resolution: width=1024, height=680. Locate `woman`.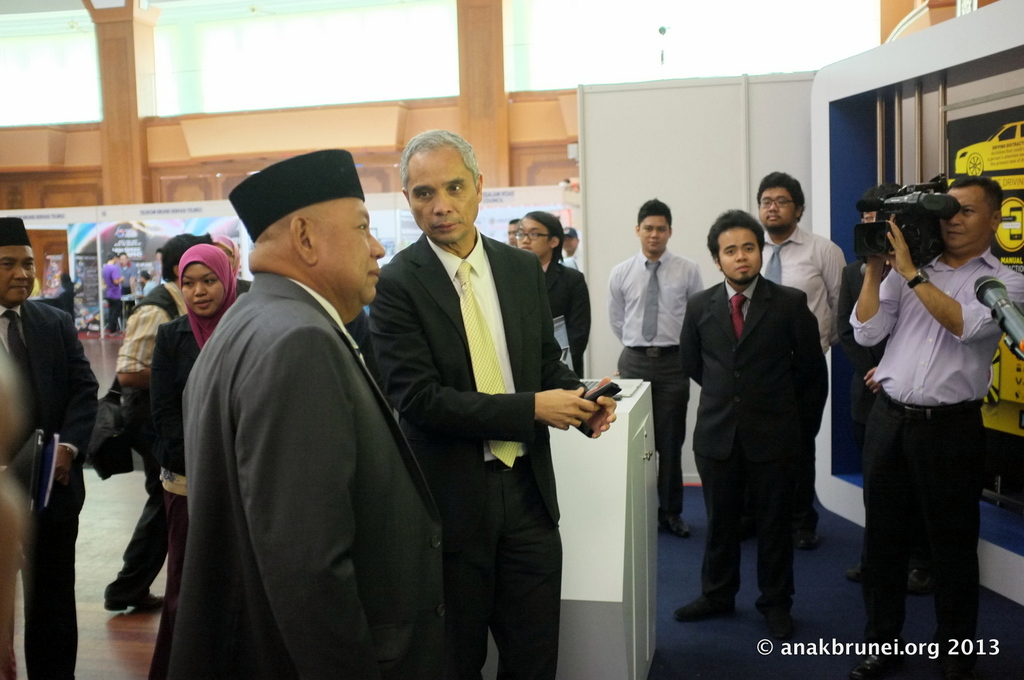
<region>143, 244, 241, 675</region>.
